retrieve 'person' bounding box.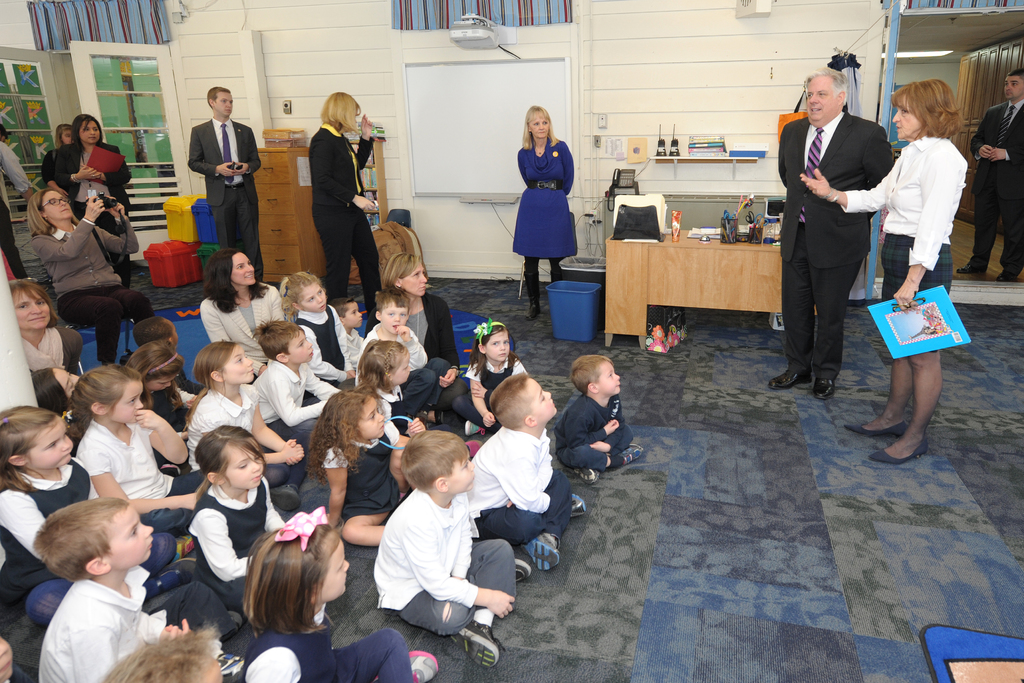
Bounding box: [0, 399, 105, 607].
